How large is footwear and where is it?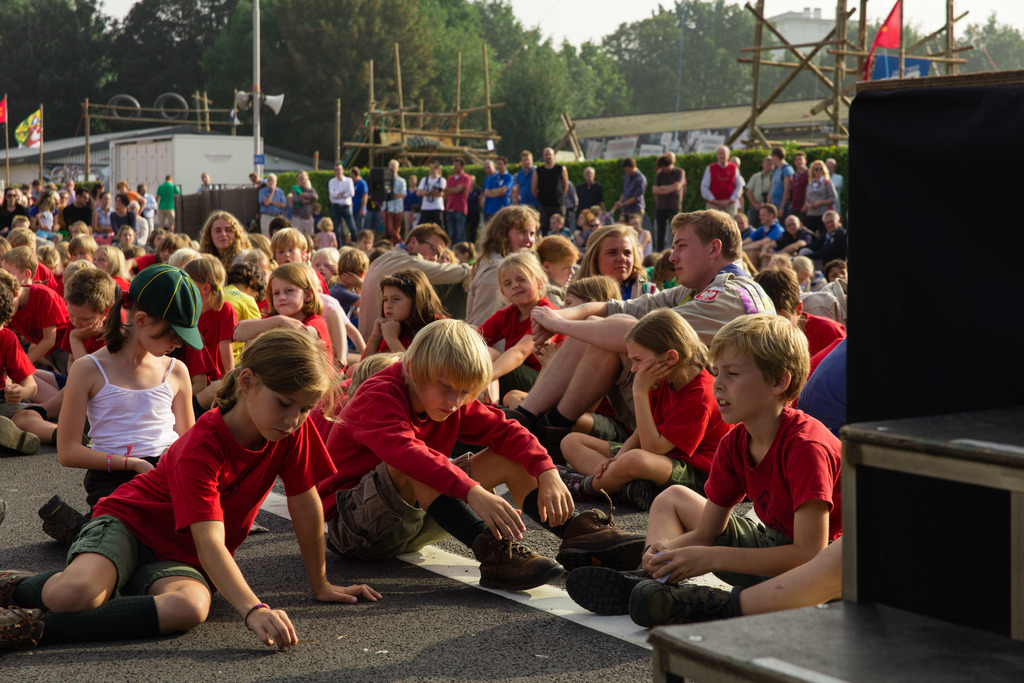
Bounding box: BBox(559, 493, 647, 572).
